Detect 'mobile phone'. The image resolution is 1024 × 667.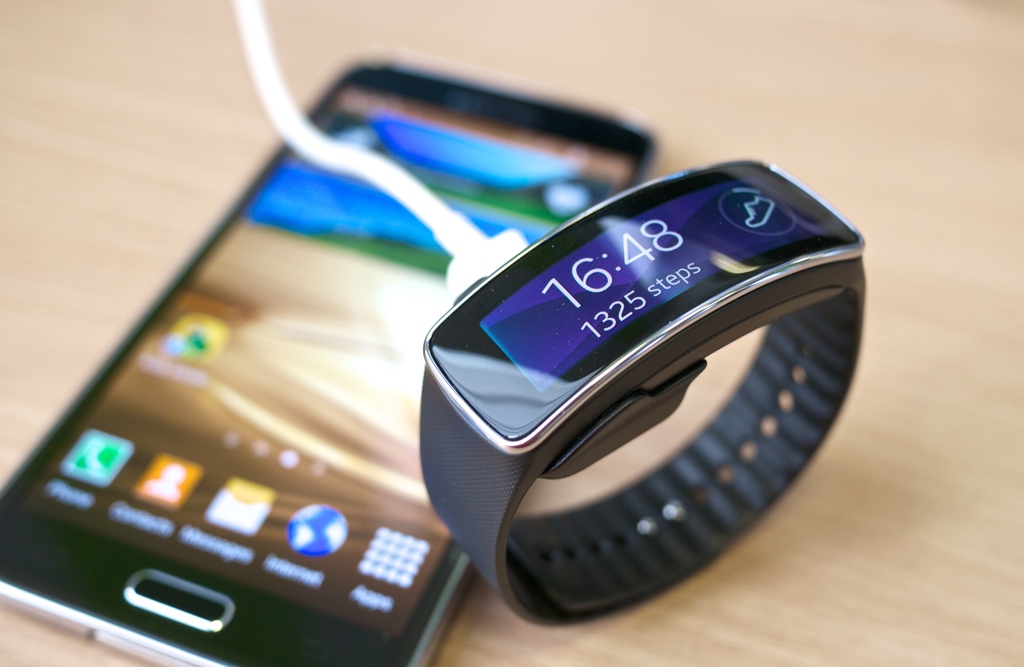
box=[0, 79, 577, 664].
